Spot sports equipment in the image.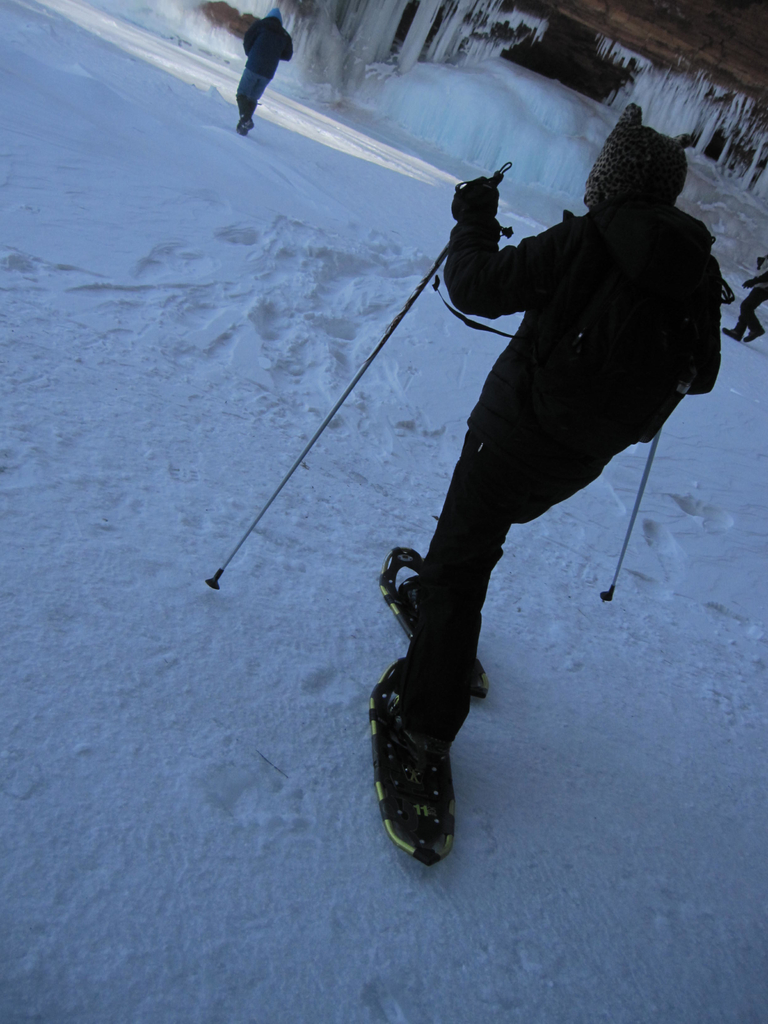
sports equipment found at BBox(381, 543, 492, 698).
